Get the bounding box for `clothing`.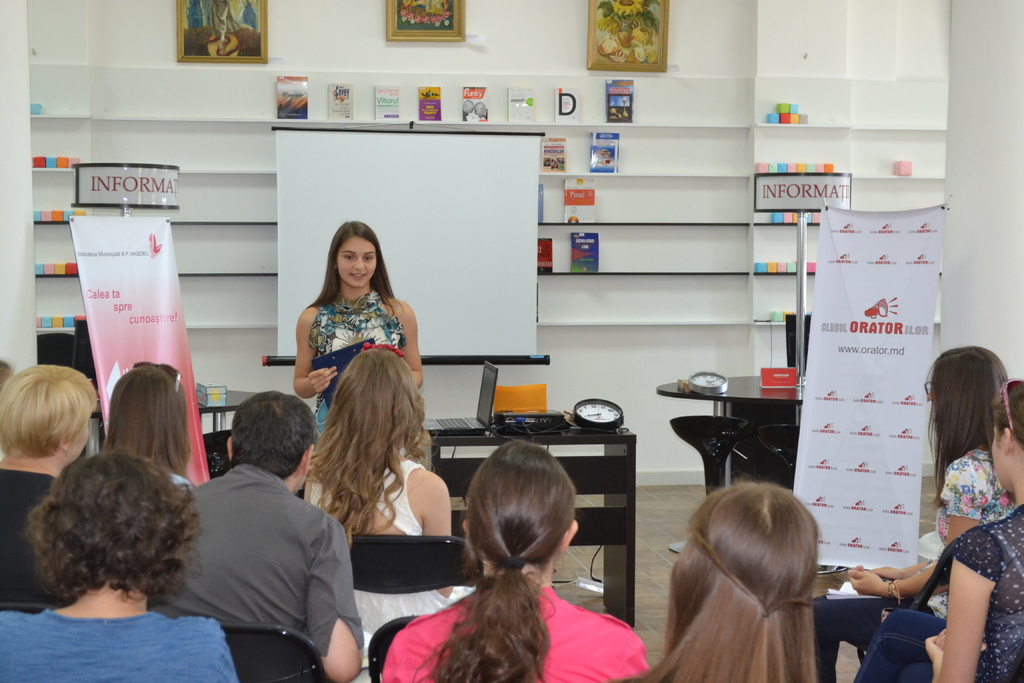
bbox(0, 466, 52, 611).
